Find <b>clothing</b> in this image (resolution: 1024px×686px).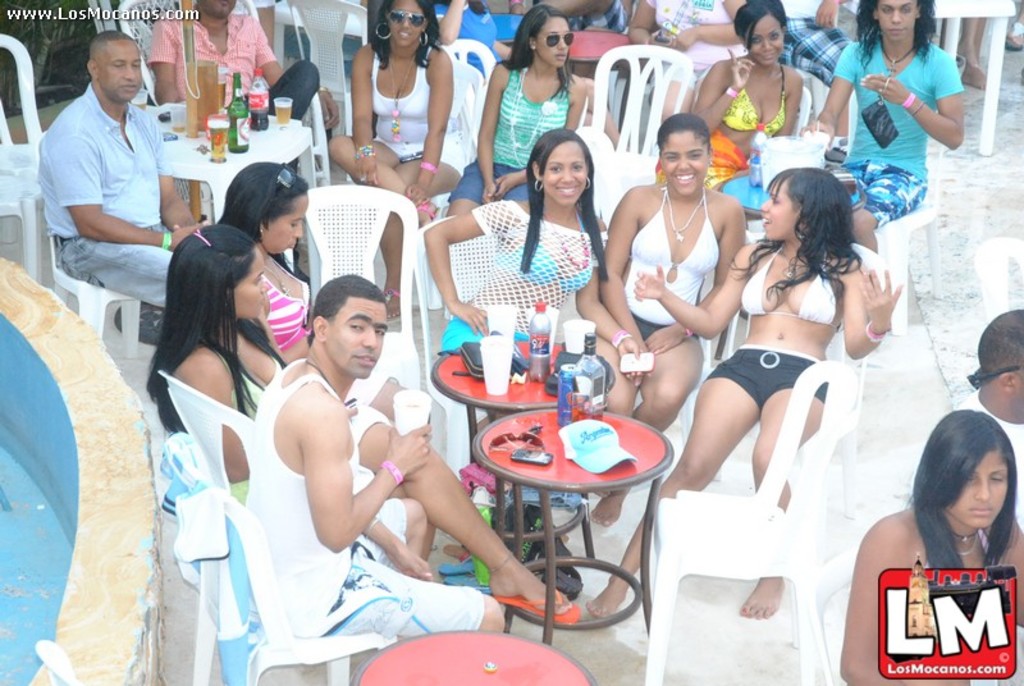
pyautogui.locateOnScreen(143, 4, 330, 128).
